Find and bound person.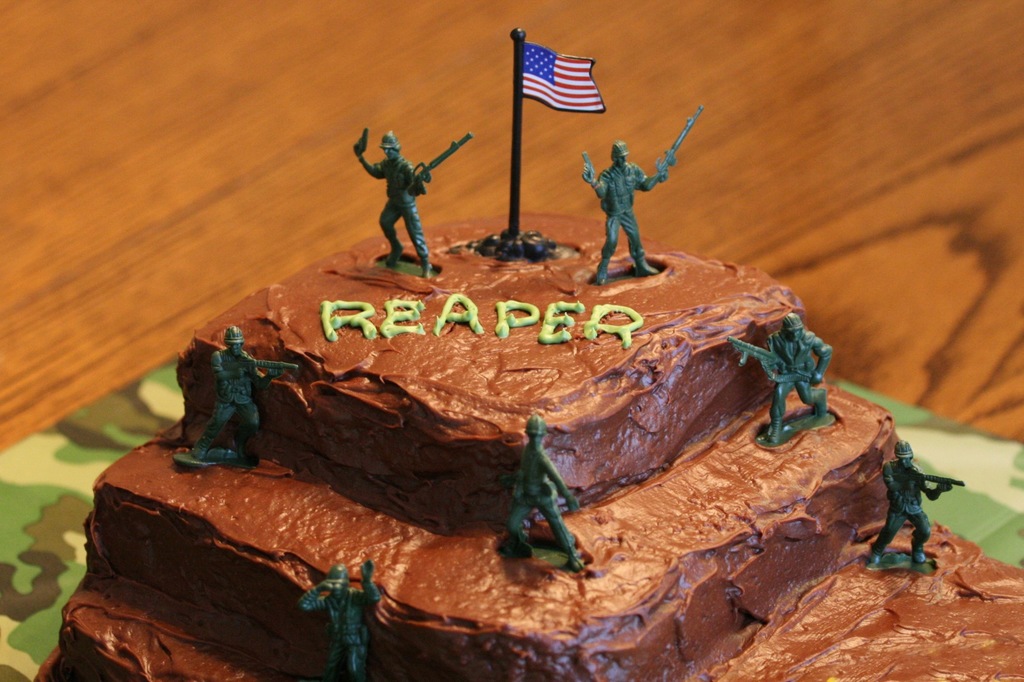
Bound: left=865, top=439, right=965, bottom=562.
